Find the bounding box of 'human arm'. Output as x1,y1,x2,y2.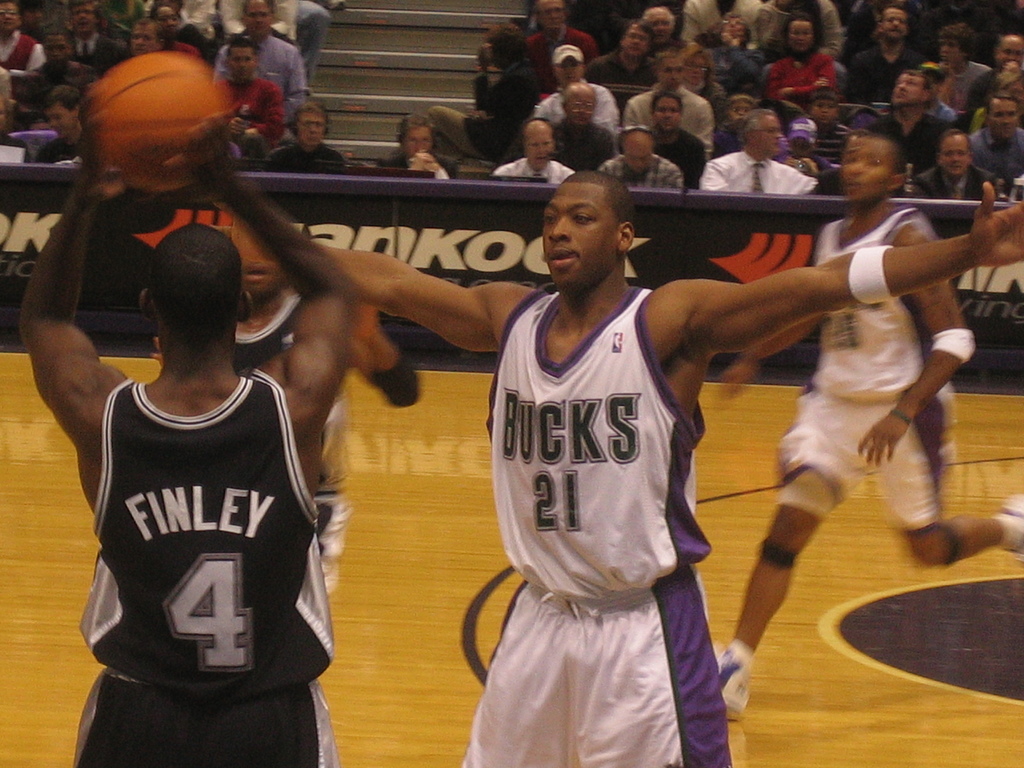
697,159,730,188.
